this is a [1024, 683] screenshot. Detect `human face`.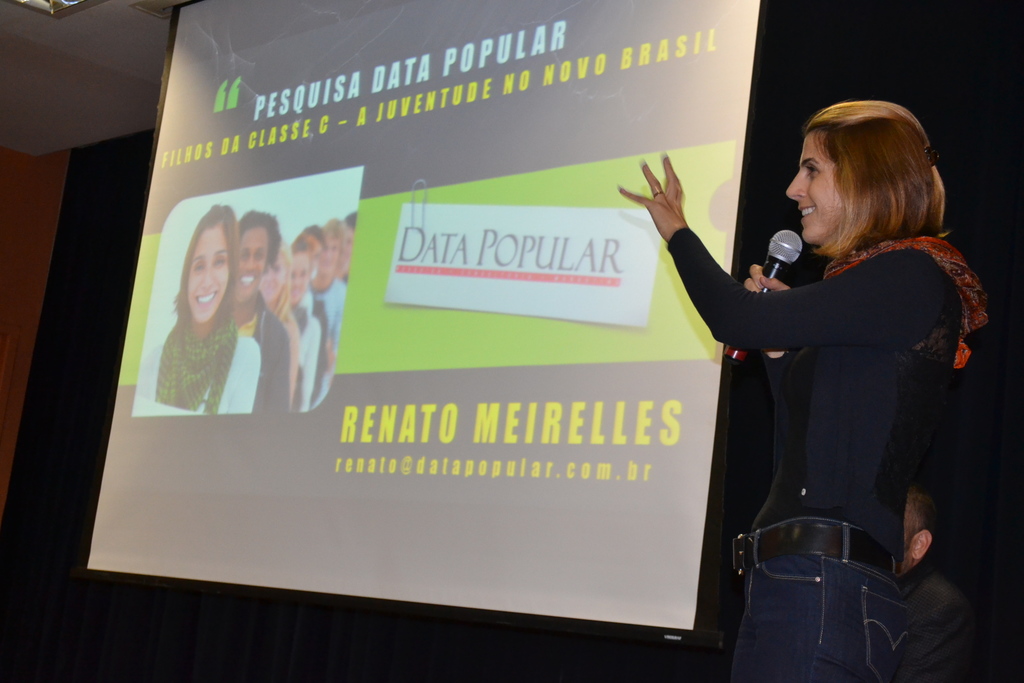
(268,253,280,304).
